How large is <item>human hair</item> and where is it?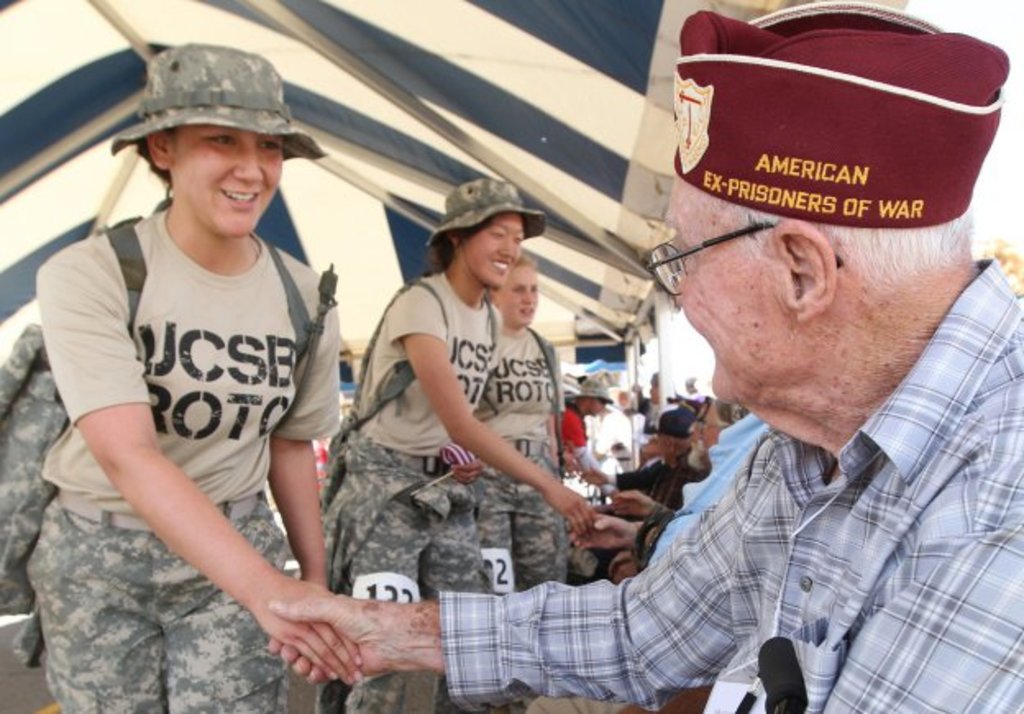
Bounding box: {"x1": 660, "y1": 133, "x2": 968, "y2": 312}.
